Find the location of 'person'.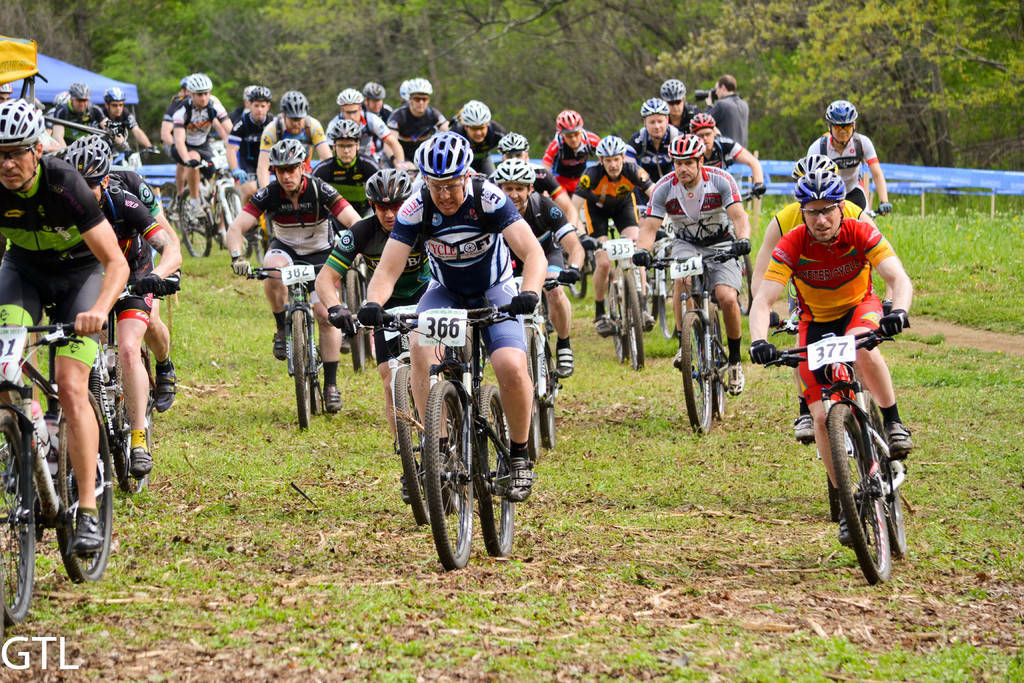
Location: [left=241, top=81, right=261, bottom=119].
